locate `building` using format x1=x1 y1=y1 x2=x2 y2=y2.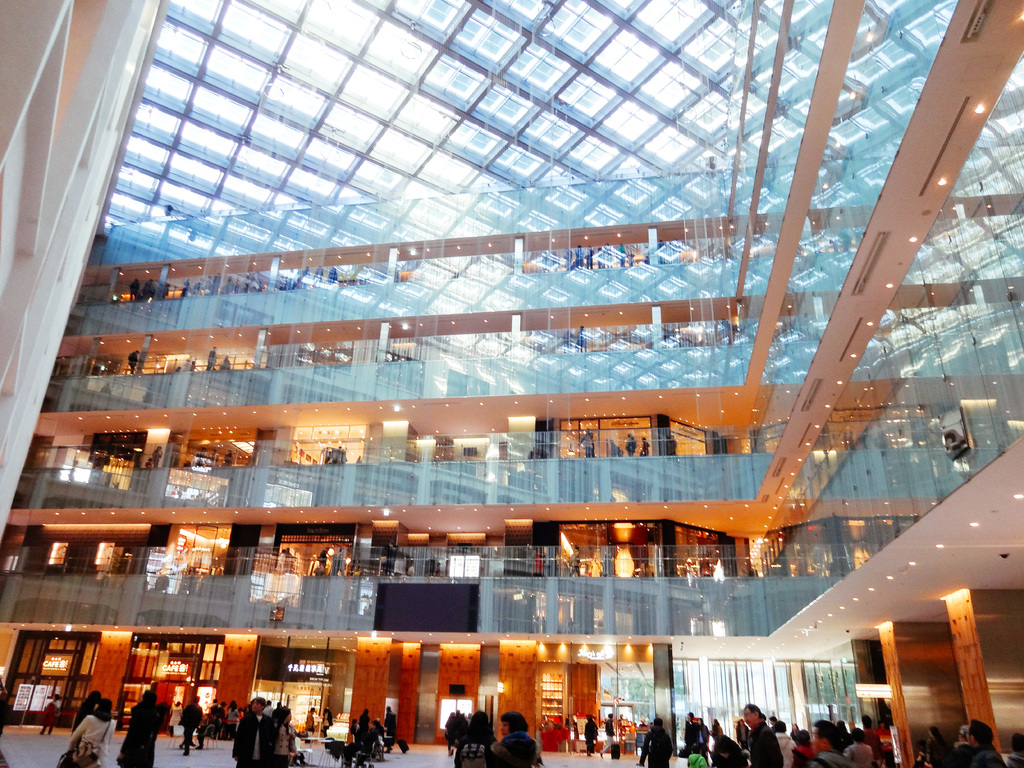
x1=0 y1=0 x2=1023 y2=767.
